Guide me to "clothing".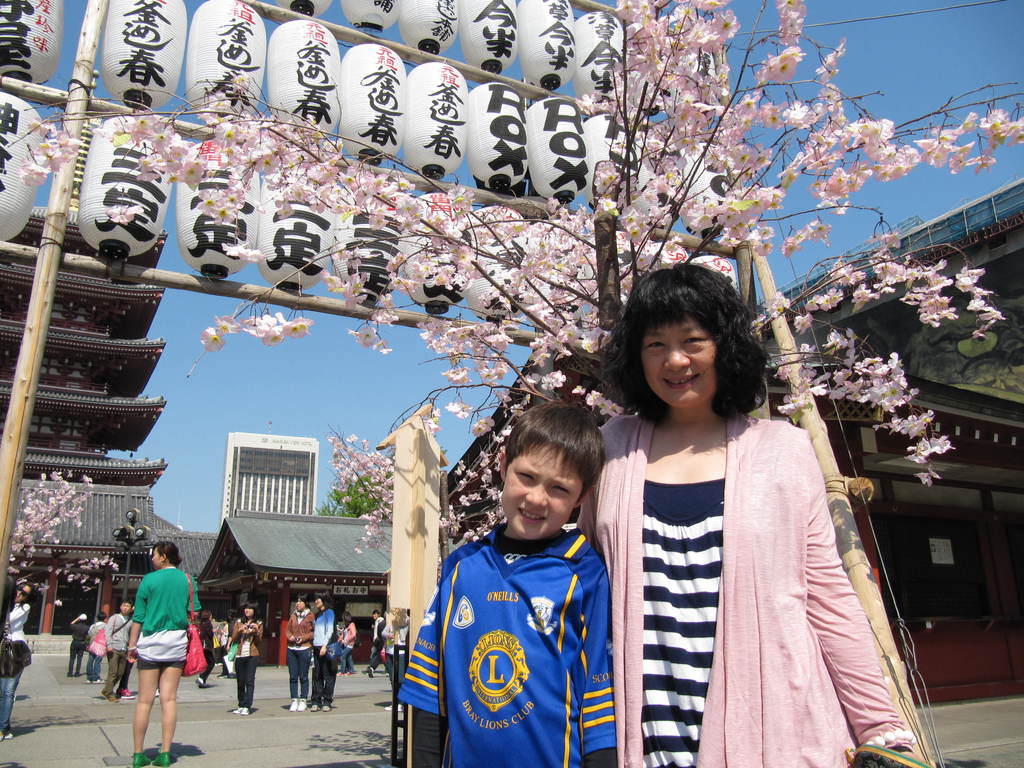
Guidance: Rect(339, 614, 350, 668).
